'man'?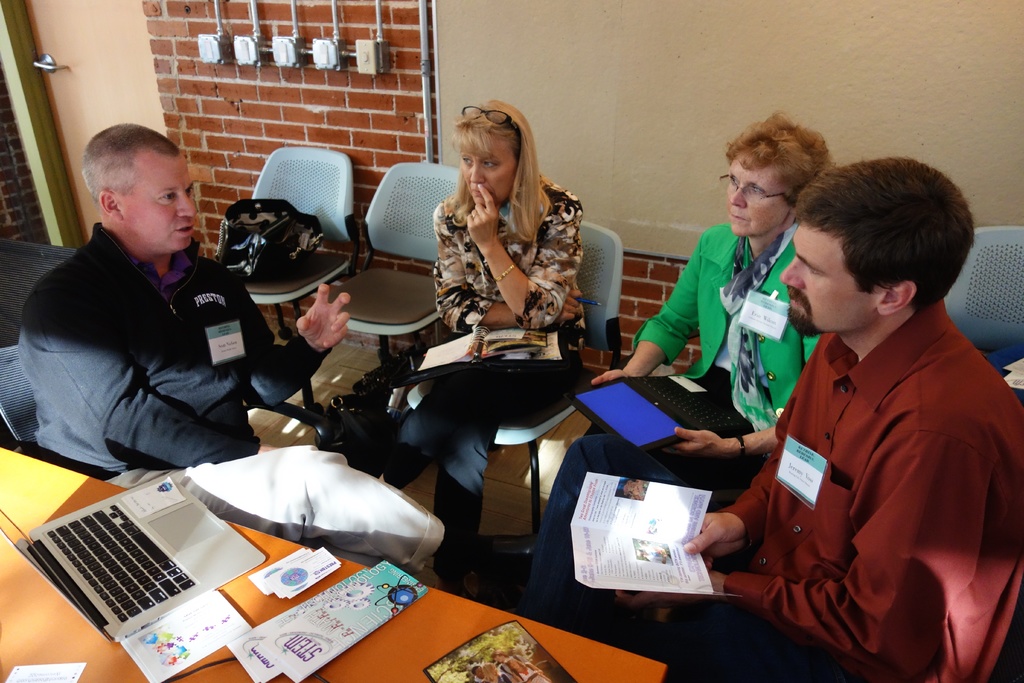
<region>12, 125, 499, 607</region>
